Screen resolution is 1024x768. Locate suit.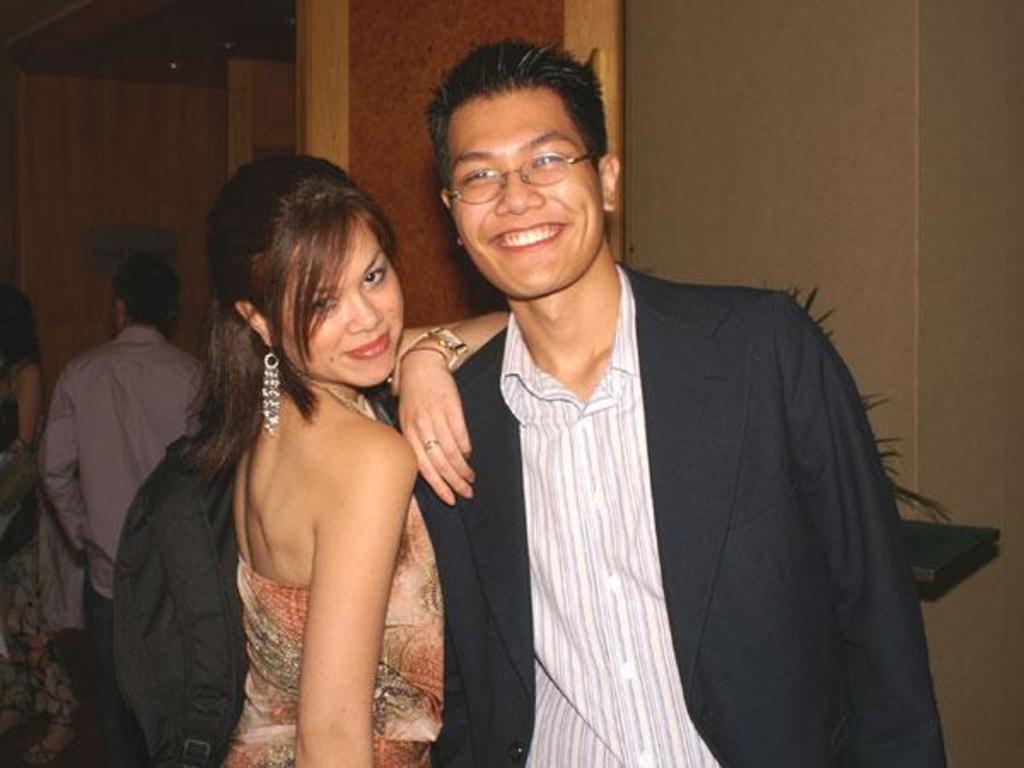
select_region(430, 118, 898, 756).
